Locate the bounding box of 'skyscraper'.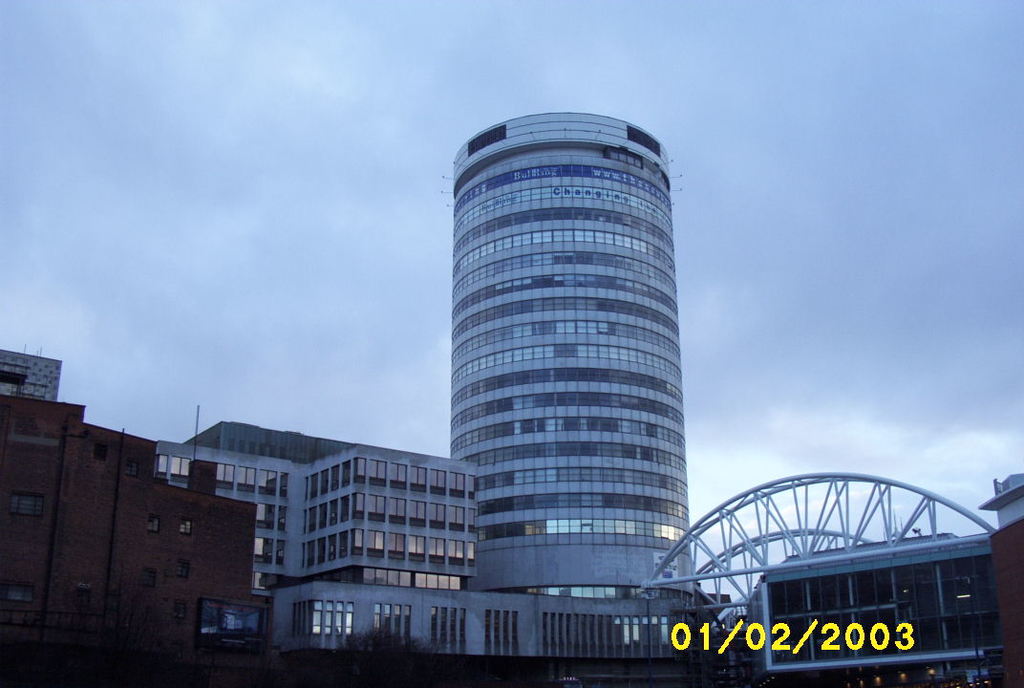
Bounding box: [422,118,706,617].
